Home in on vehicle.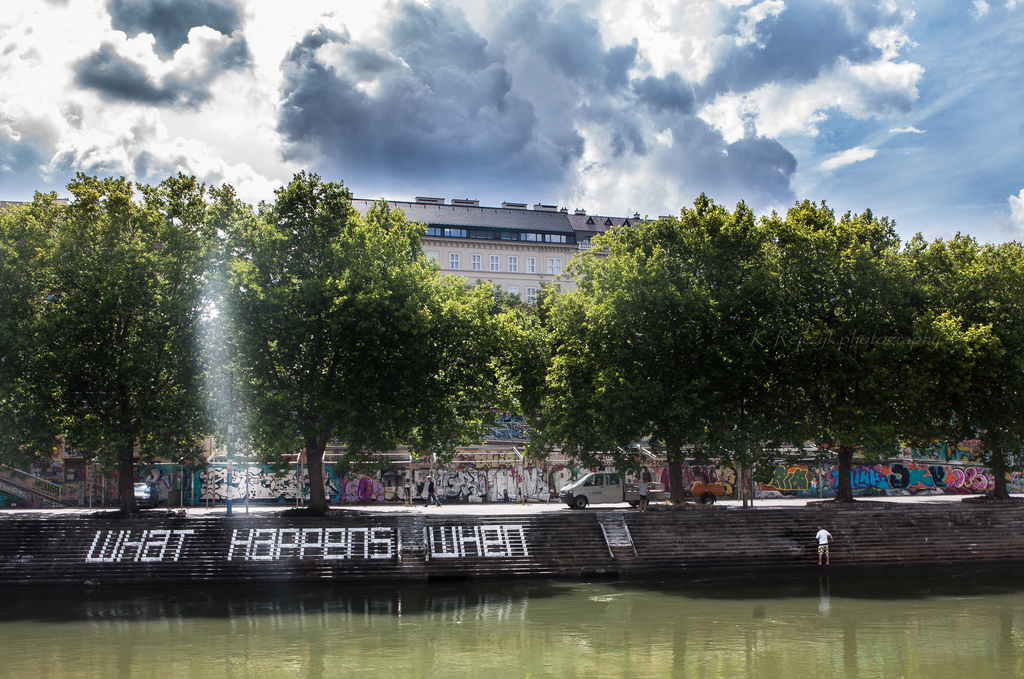
Homed in at 558 470 664 512.
